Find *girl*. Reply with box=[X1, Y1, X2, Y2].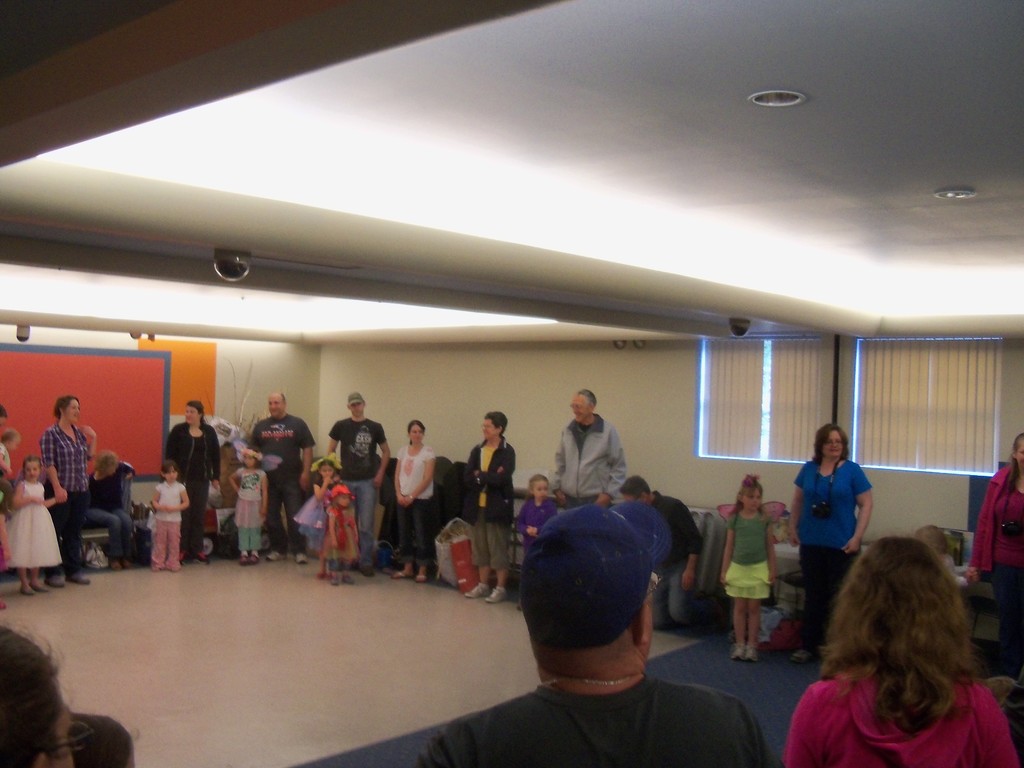
box=[509, 475, 559, 611].
